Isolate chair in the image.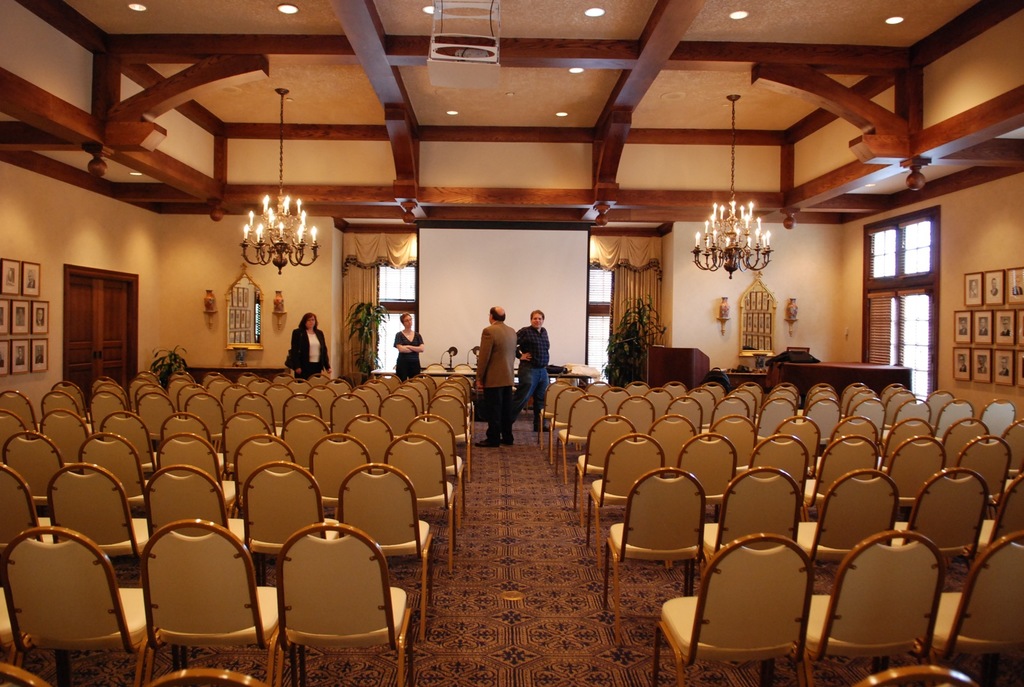
Isolated region: x1=349, y1=413, x2=397, y2=457.
